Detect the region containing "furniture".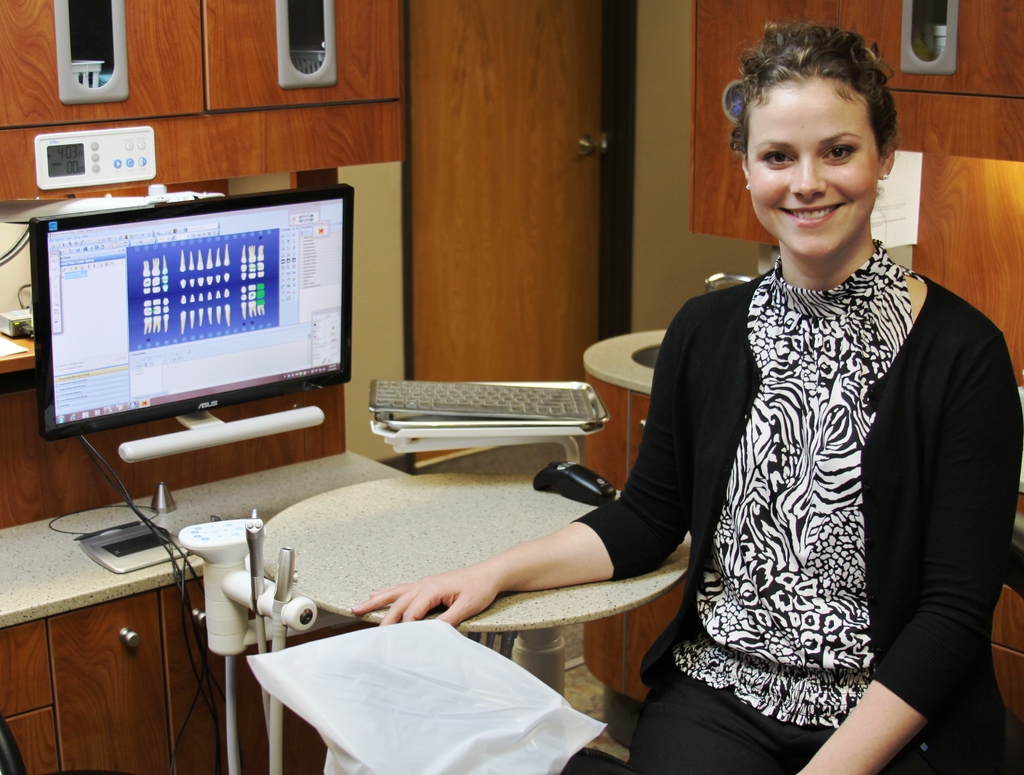
<box>257,469,692,774</box>.
